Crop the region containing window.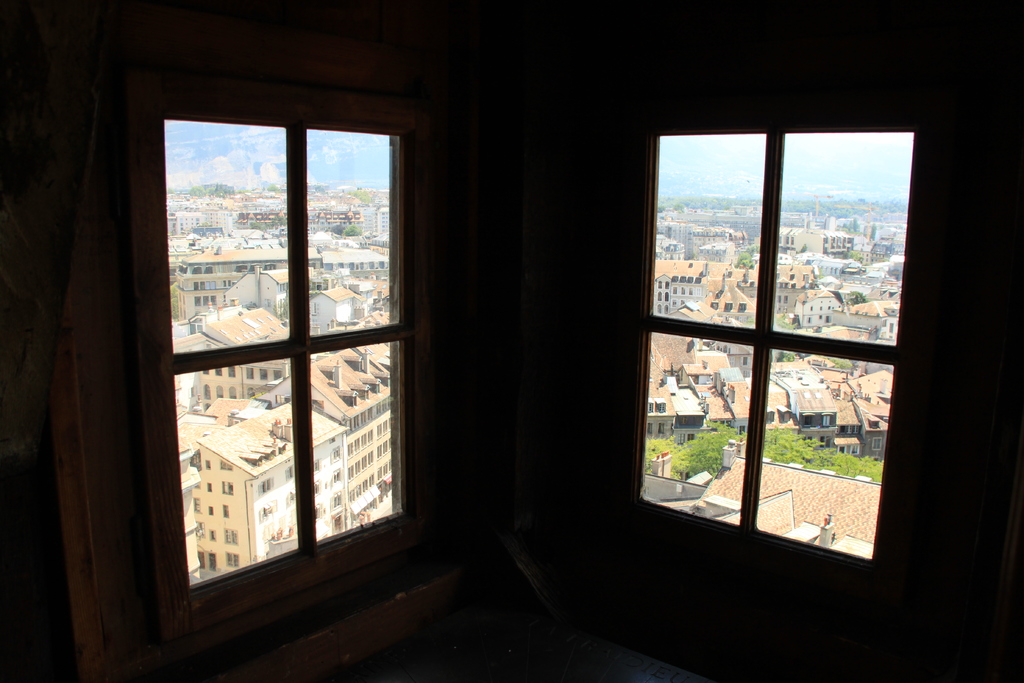
Crop region: crop(193, 267, 215, 273).
